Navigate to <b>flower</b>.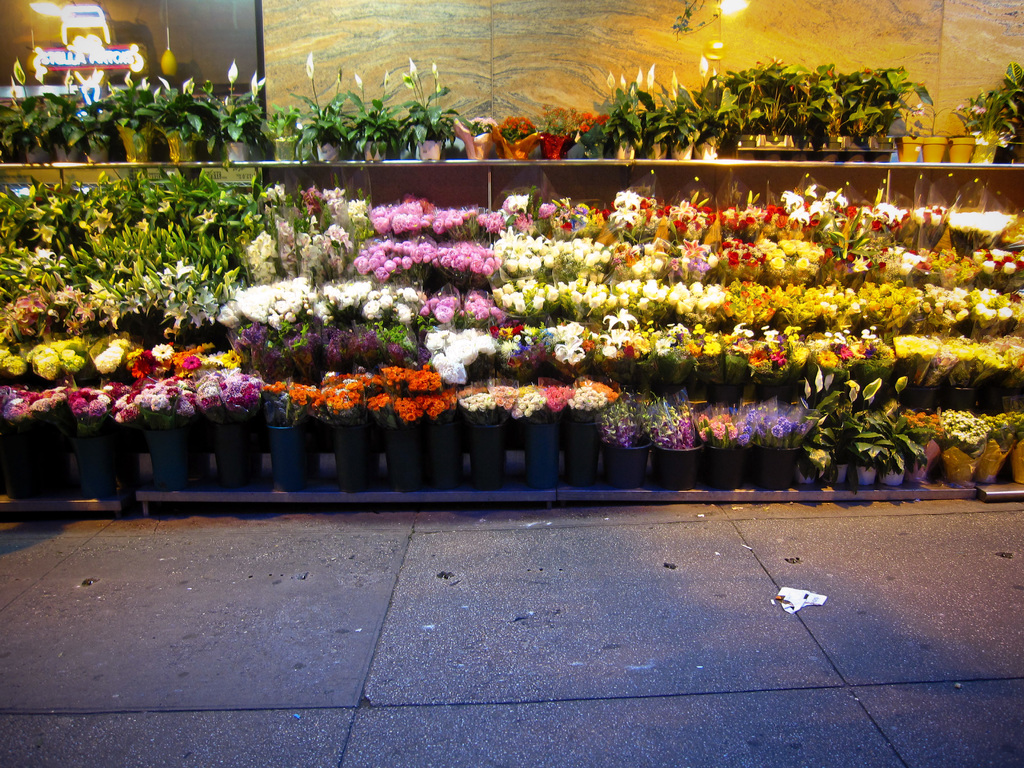
Navigation target: [left=607, top=69, right=616, bottom=92].
